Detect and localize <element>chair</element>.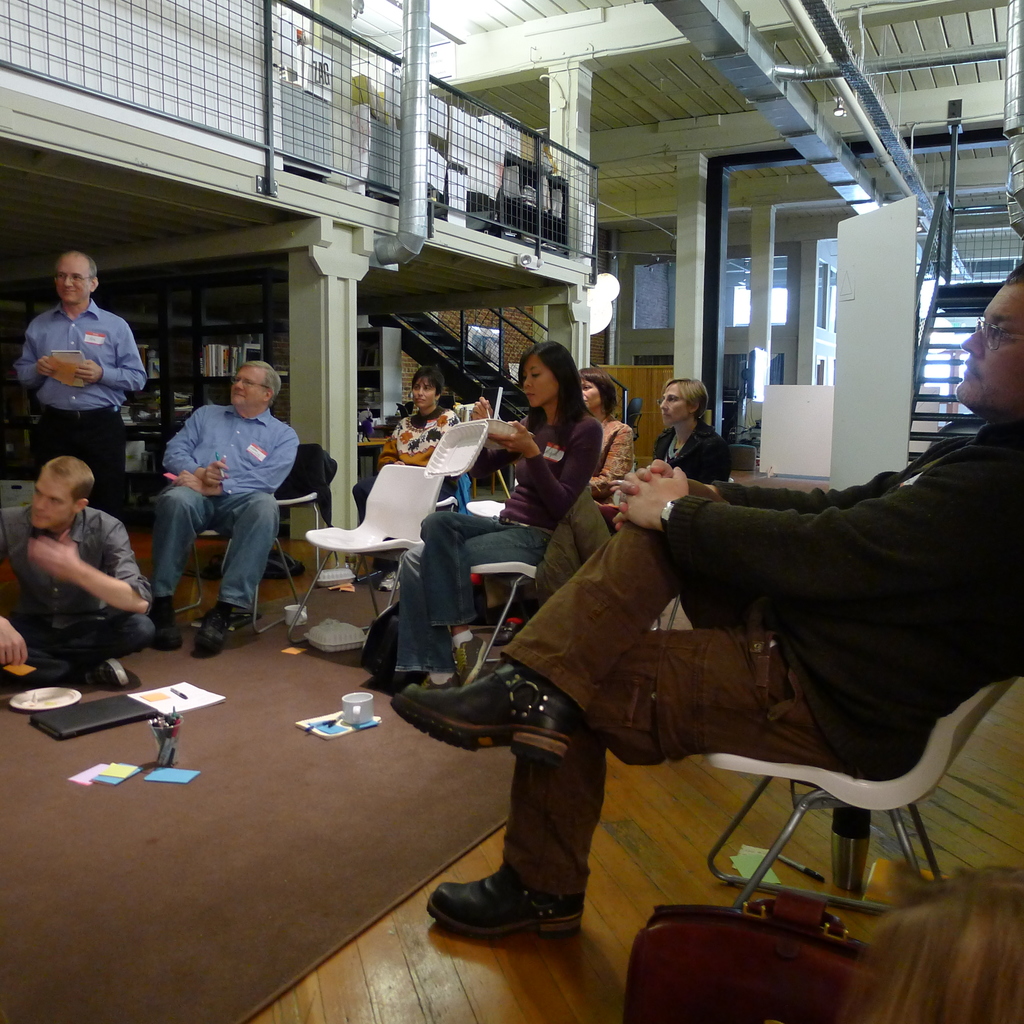
Localized at <region>242, 433, 342, 637</region>.
